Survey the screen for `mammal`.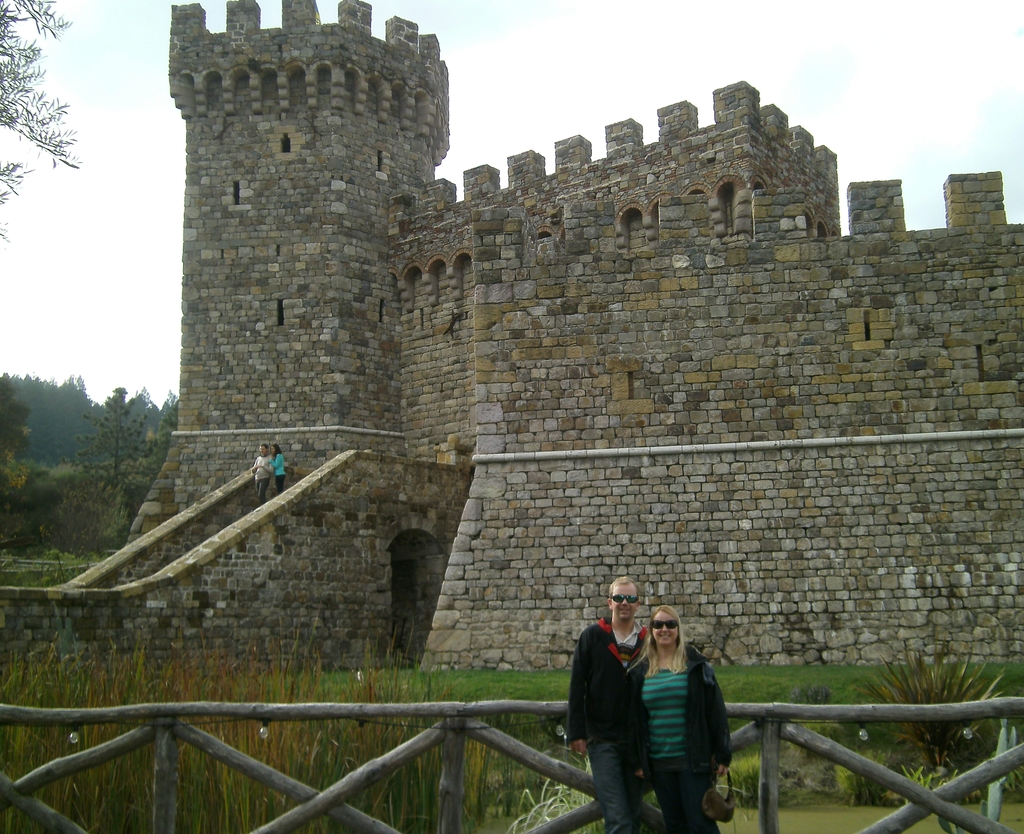
Survey found: [x1=576, y1=610, x2=663, y2=808].
